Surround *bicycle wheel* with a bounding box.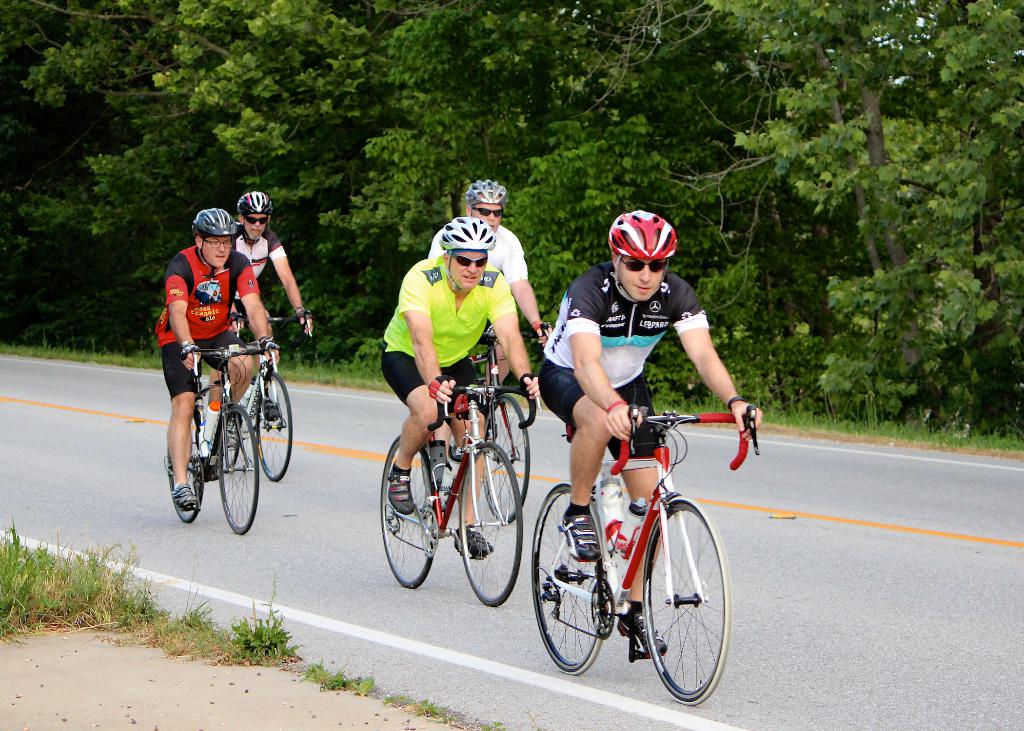
x1=480 y1=396 x2=532 y2=524.
